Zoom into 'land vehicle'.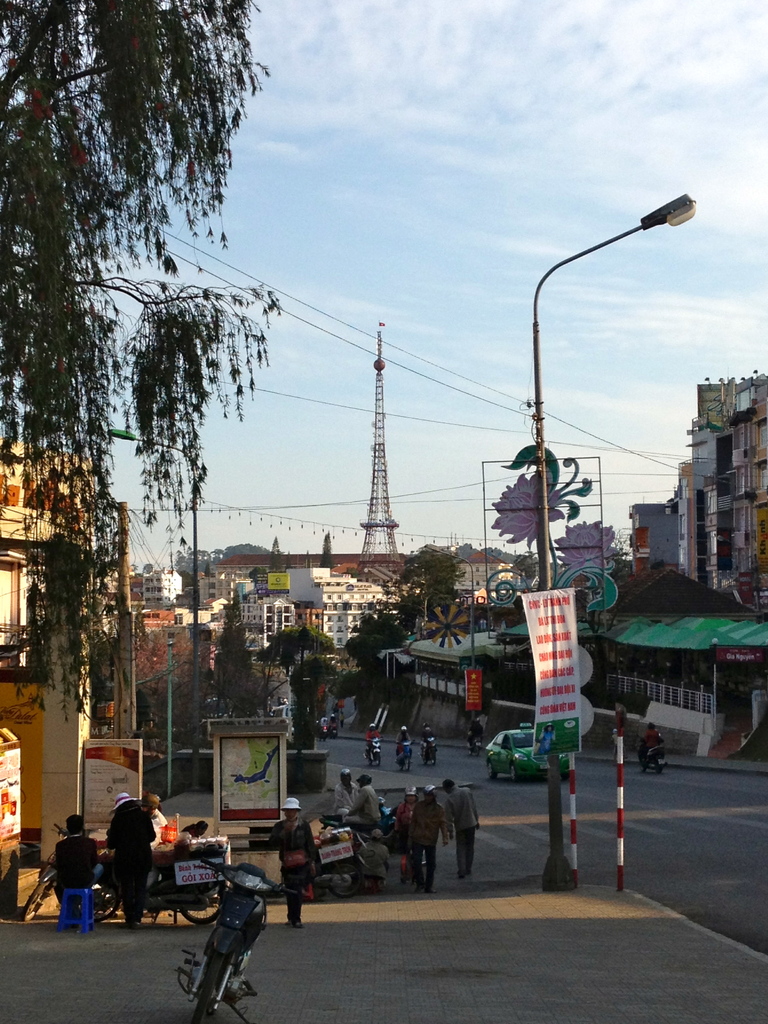
Zoom target: 636,732,668,777.
